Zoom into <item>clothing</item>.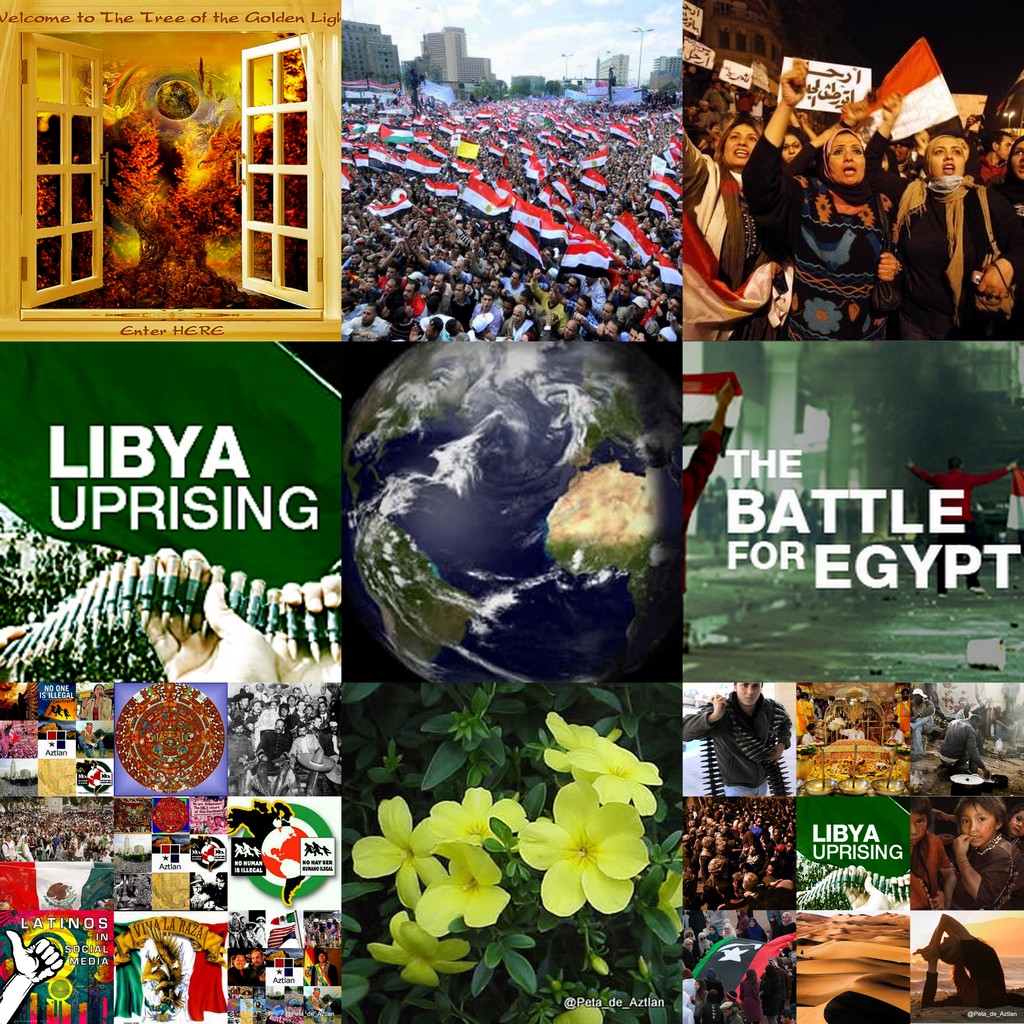
Zoom target: BBox(963, 672, 1007, 723).
